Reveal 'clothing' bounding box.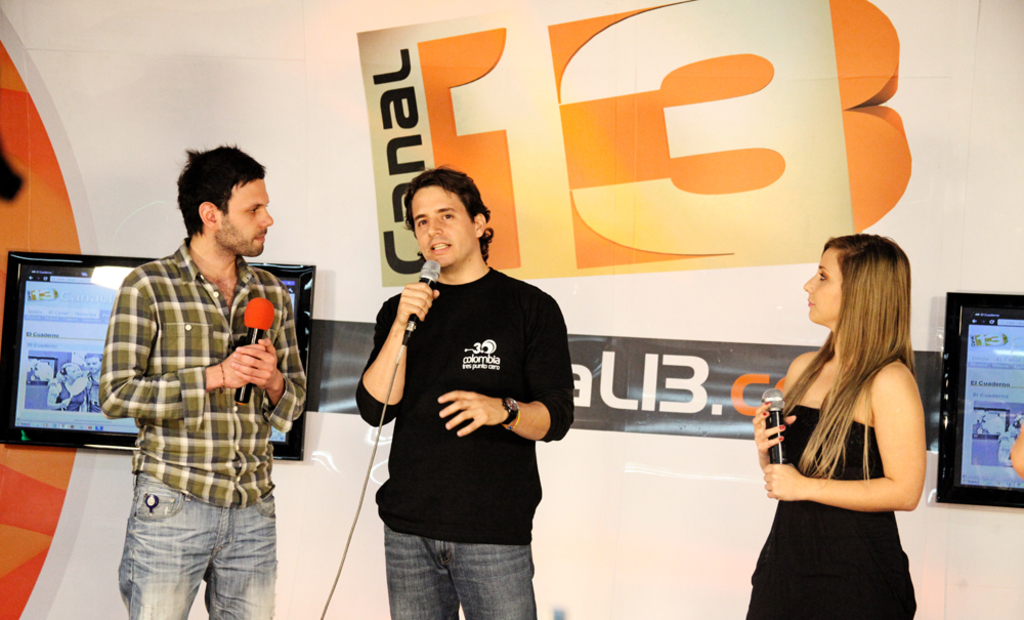
Revealed: bbox=(94, 231, 322, 509).
